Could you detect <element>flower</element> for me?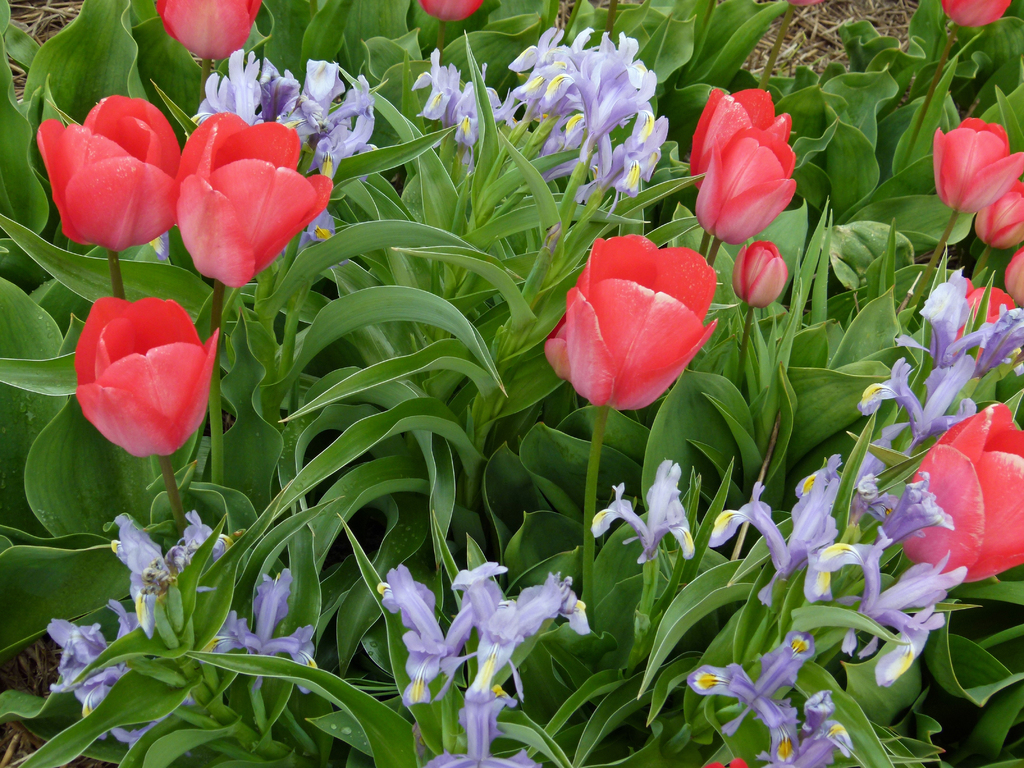
Detection result: [684, 83, 806, 253].
